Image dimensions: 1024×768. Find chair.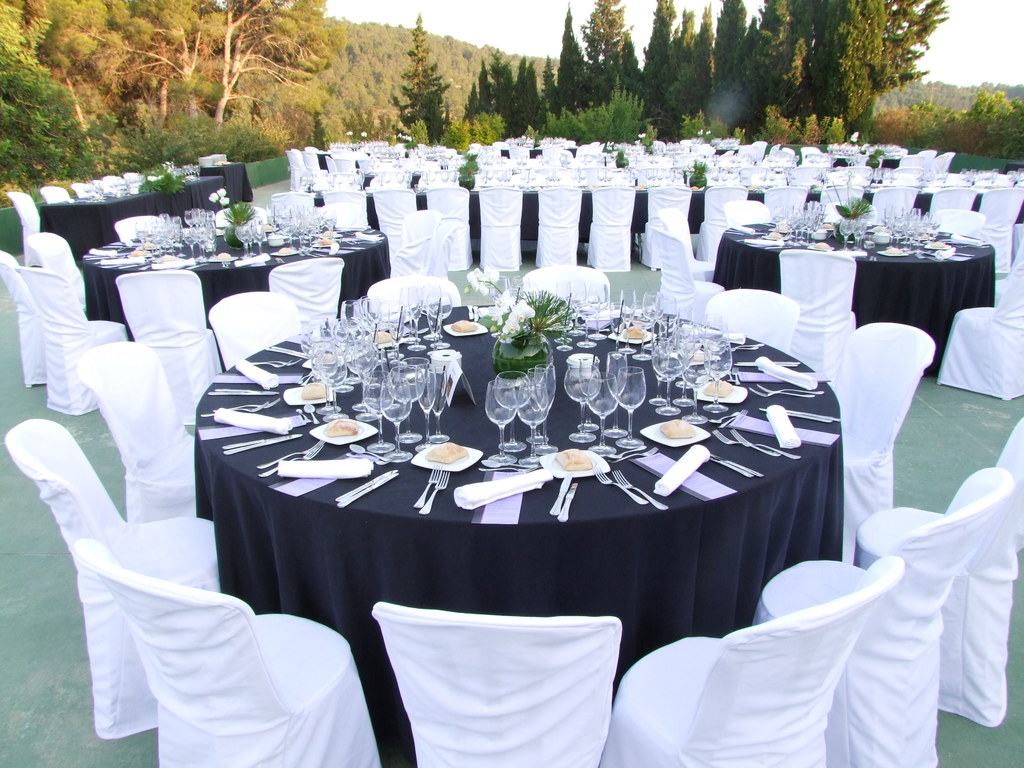
rect(2, 420, 219, 737).
